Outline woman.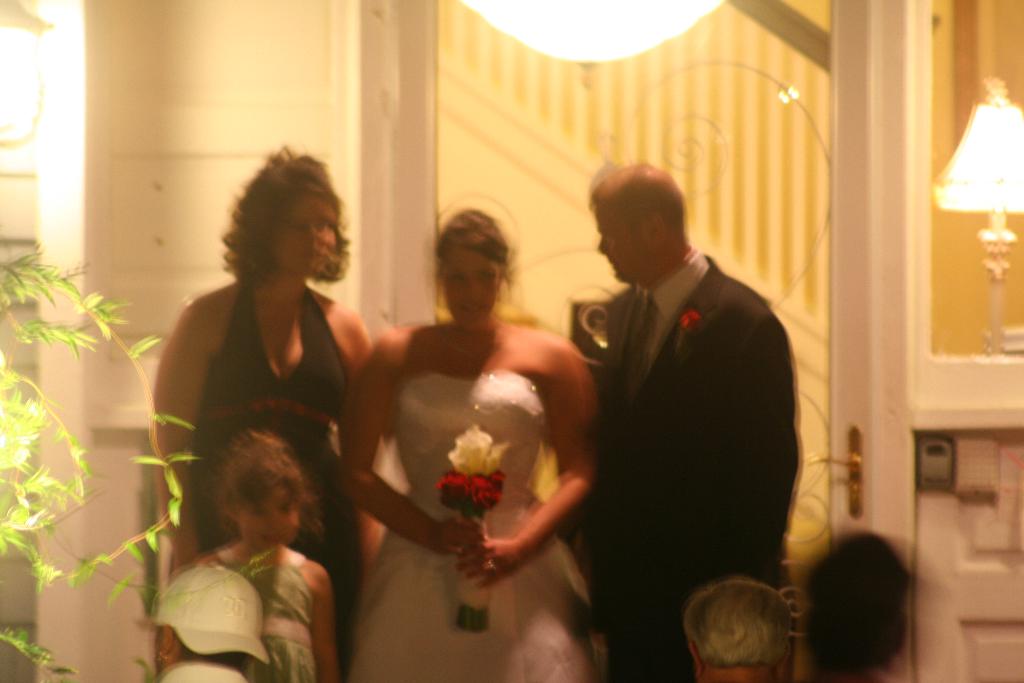
Outline: <bbox>149, 147, 376, 682</bbox>.
